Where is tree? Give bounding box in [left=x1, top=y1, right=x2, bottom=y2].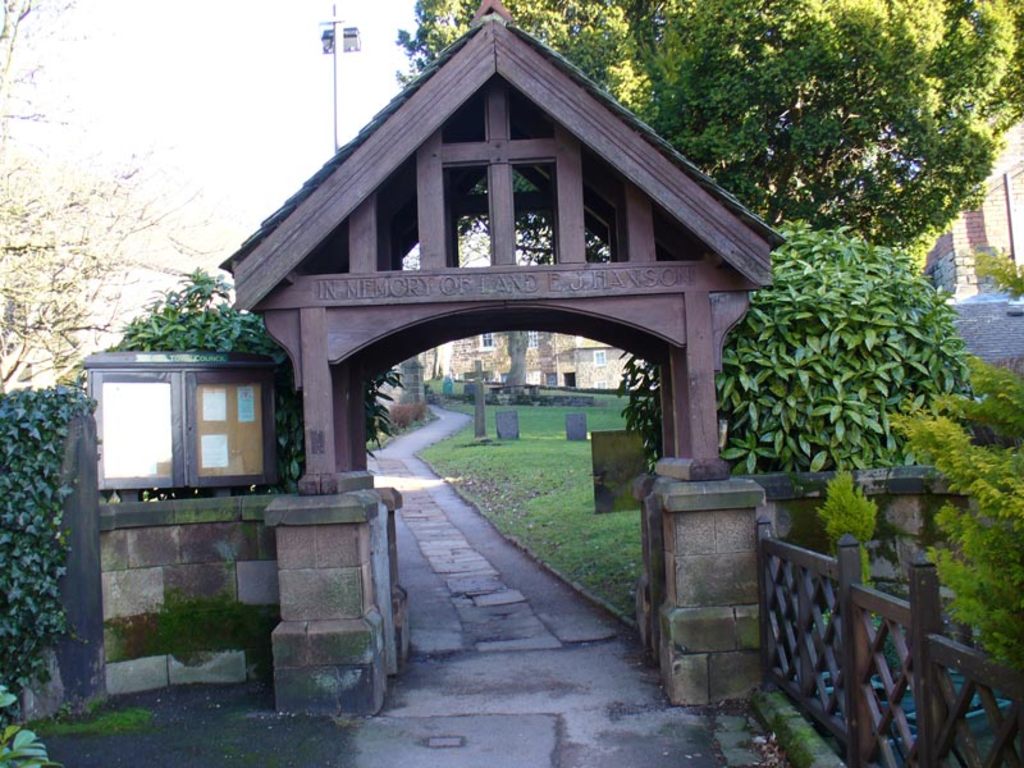
[left=966, top=241, right=1023, bottom=302].
